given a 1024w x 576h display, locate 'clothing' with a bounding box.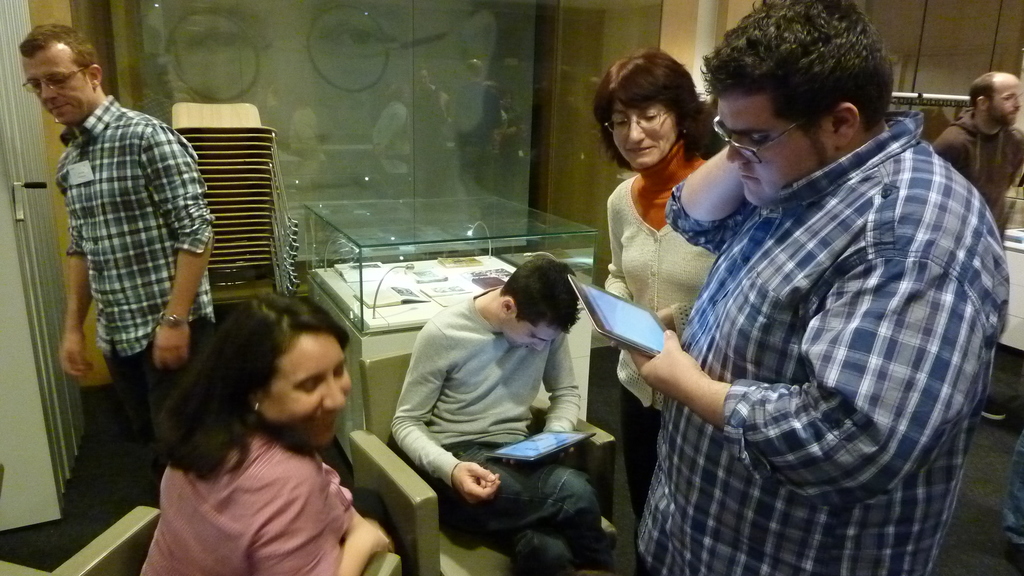
Located: (143,414,358,575).
